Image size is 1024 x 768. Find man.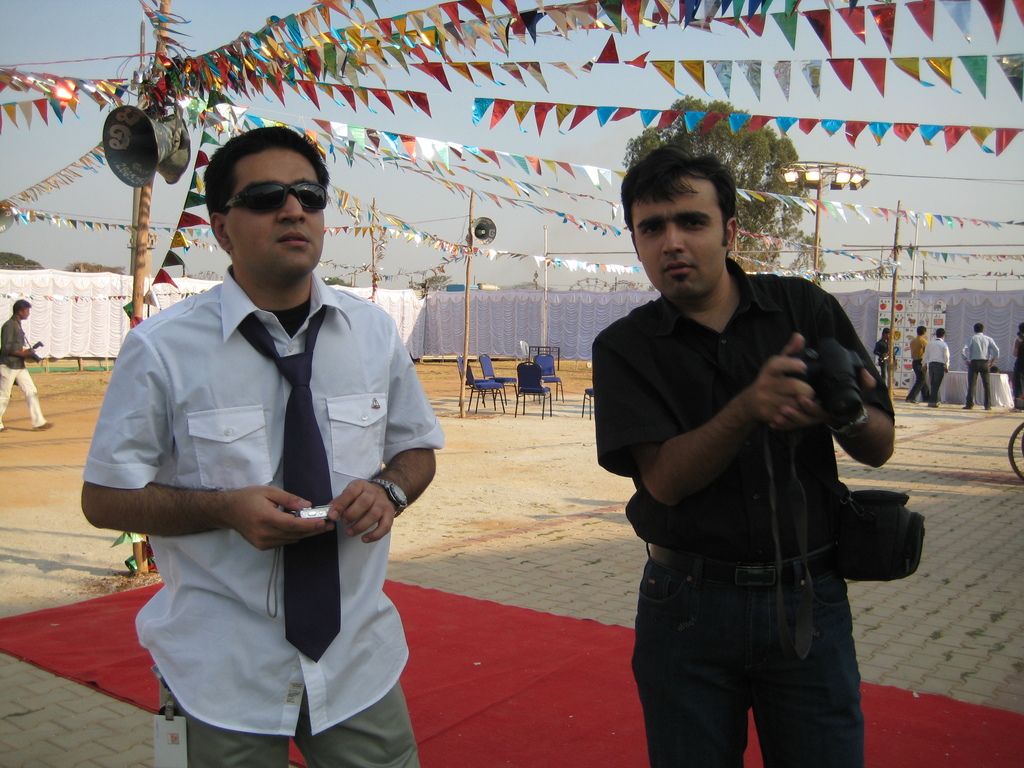
detection(963, 321, 999, 409).
